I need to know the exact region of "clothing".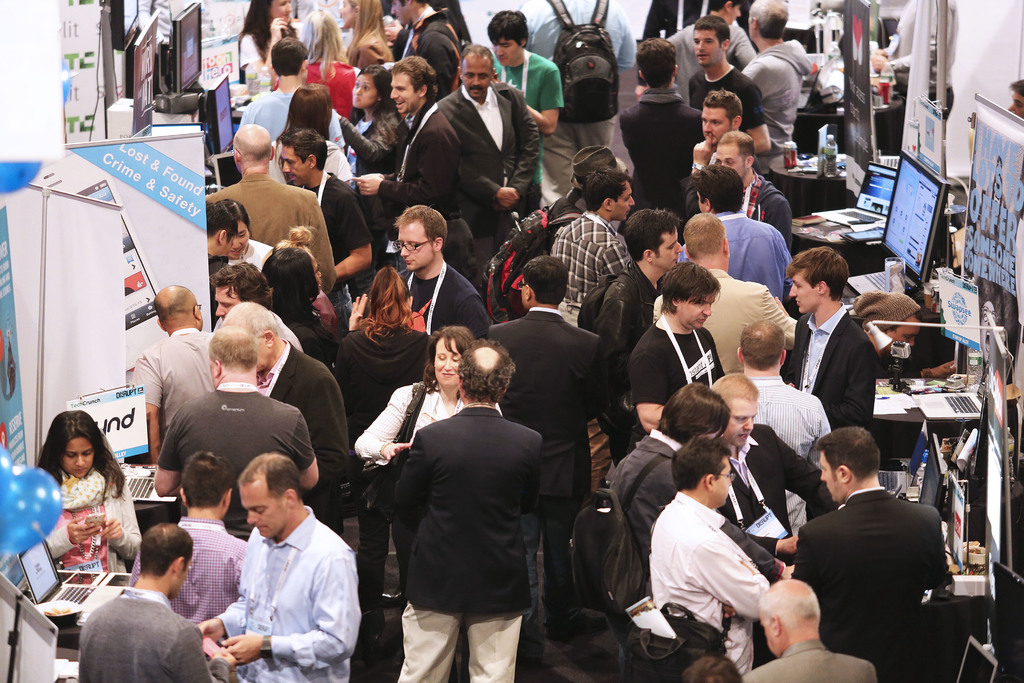
Region: 647/263/797/375.
